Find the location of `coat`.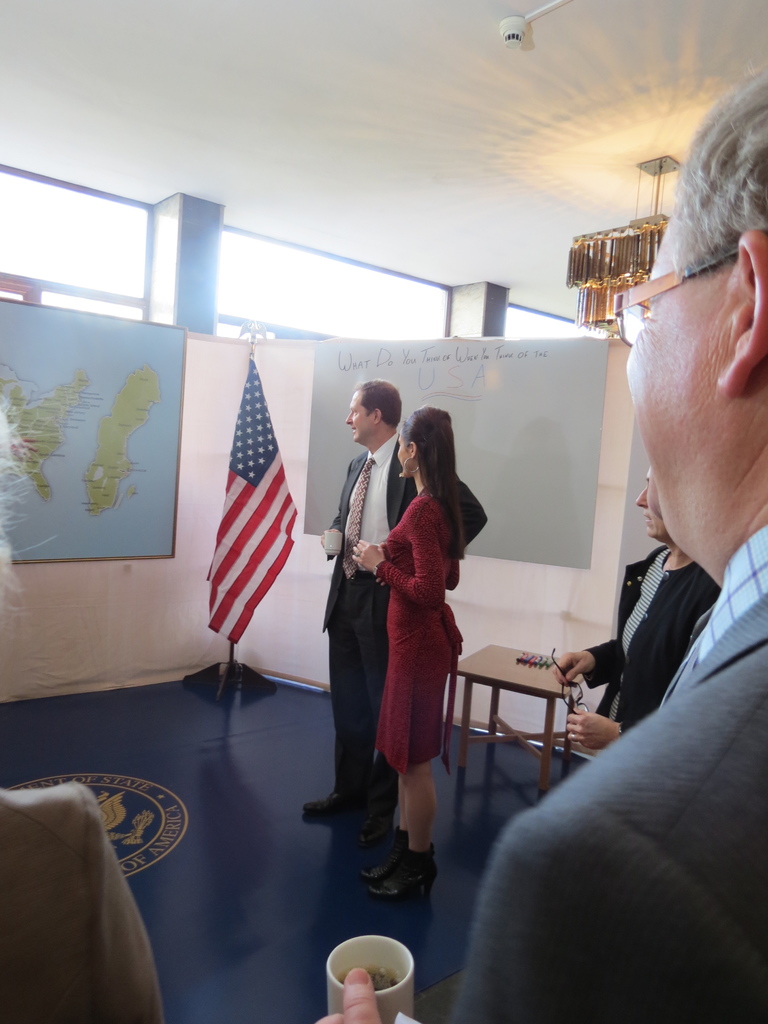
Location: (x1=452, y1=594, x2=767, y2=1023).
